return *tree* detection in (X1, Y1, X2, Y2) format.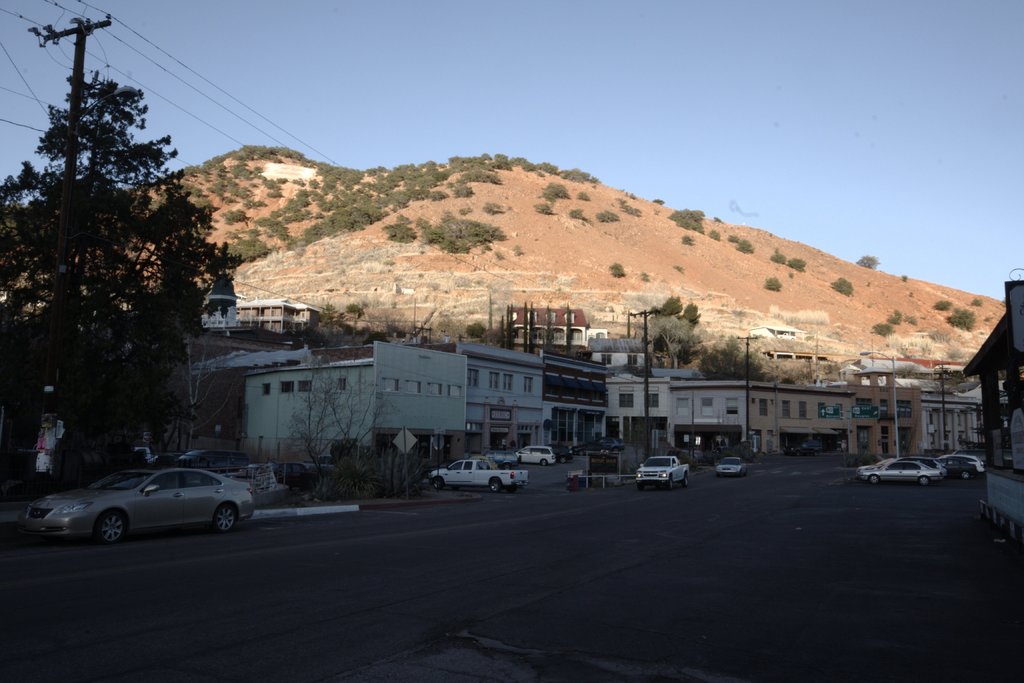
(831, 277, 852, 296).
